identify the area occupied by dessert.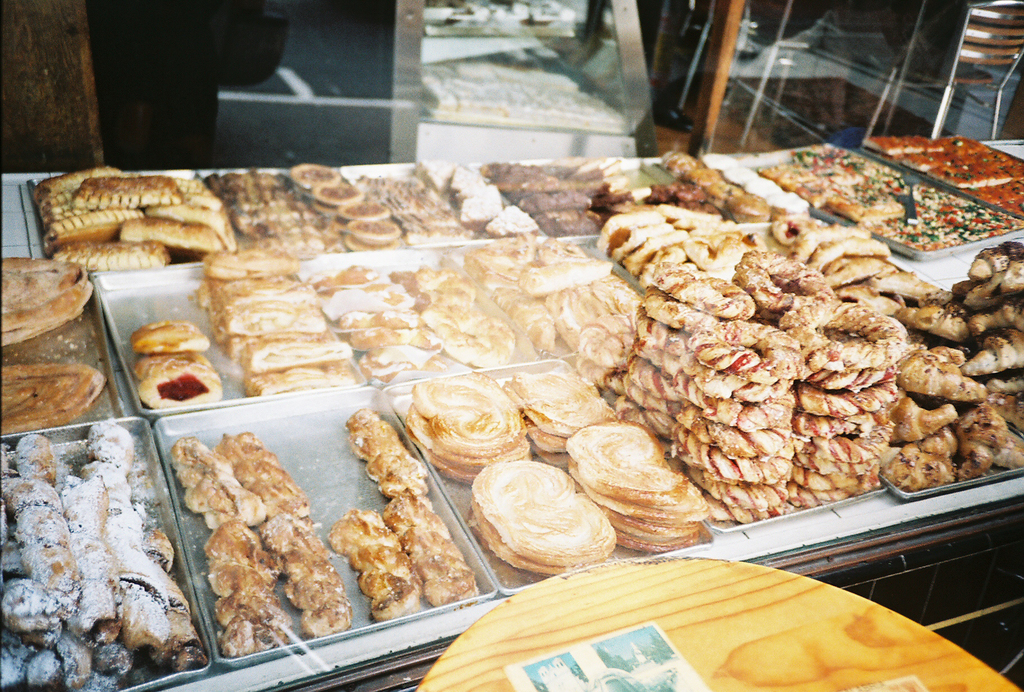
Area: (476,469,612,597).
